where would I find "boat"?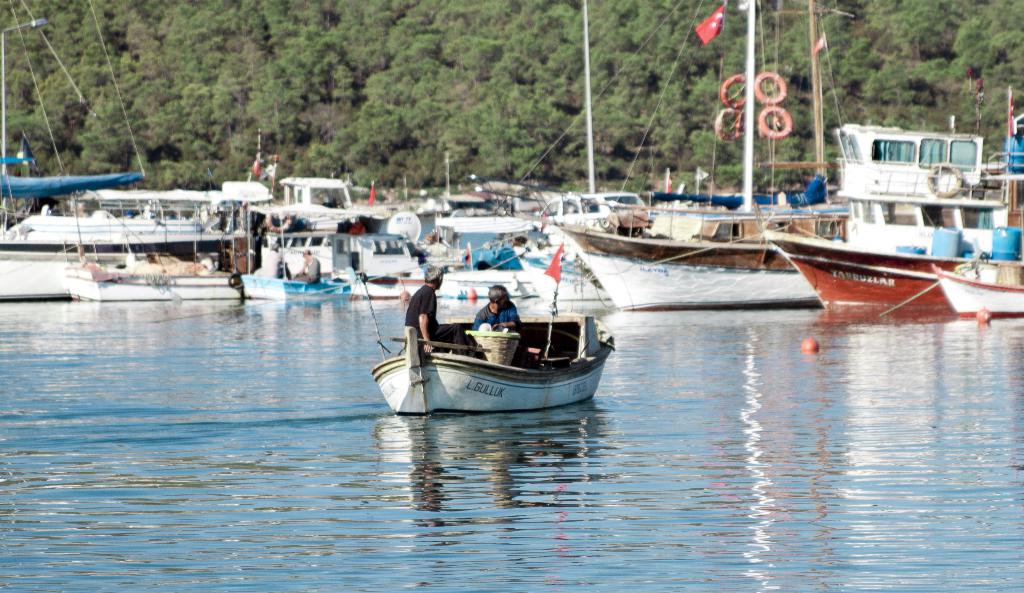
At [left=529, top=0, right=652, bottom=231].
